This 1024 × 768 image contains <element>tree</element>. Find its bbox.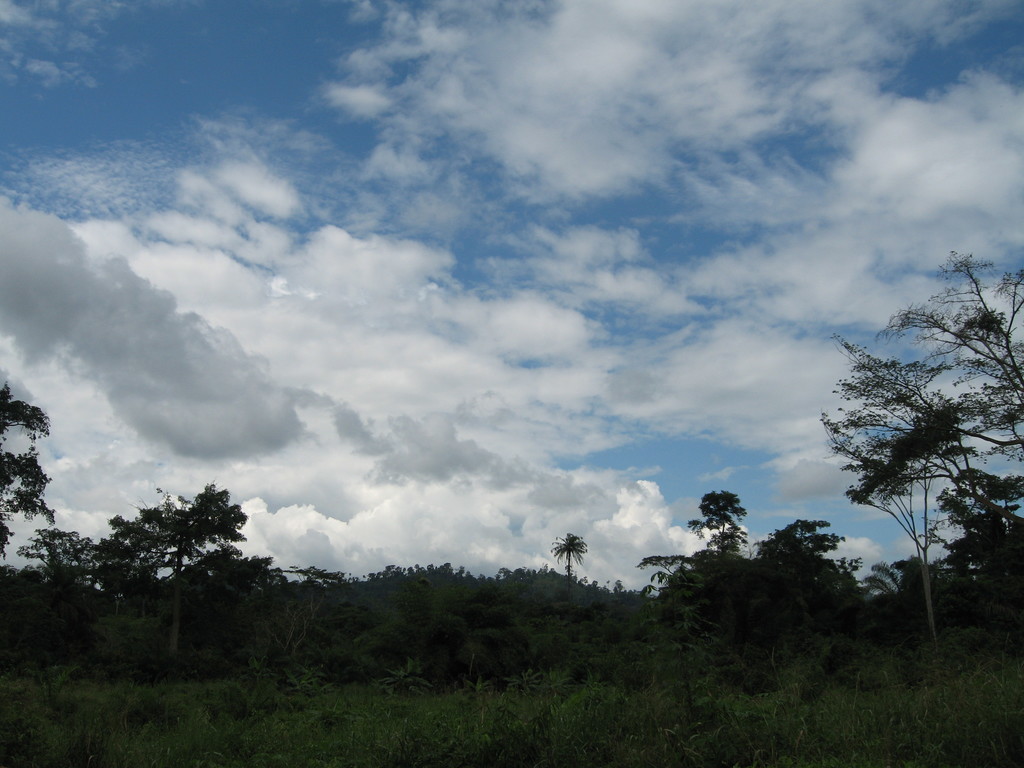
left=943, top=460, right=1020, bottom=586.
